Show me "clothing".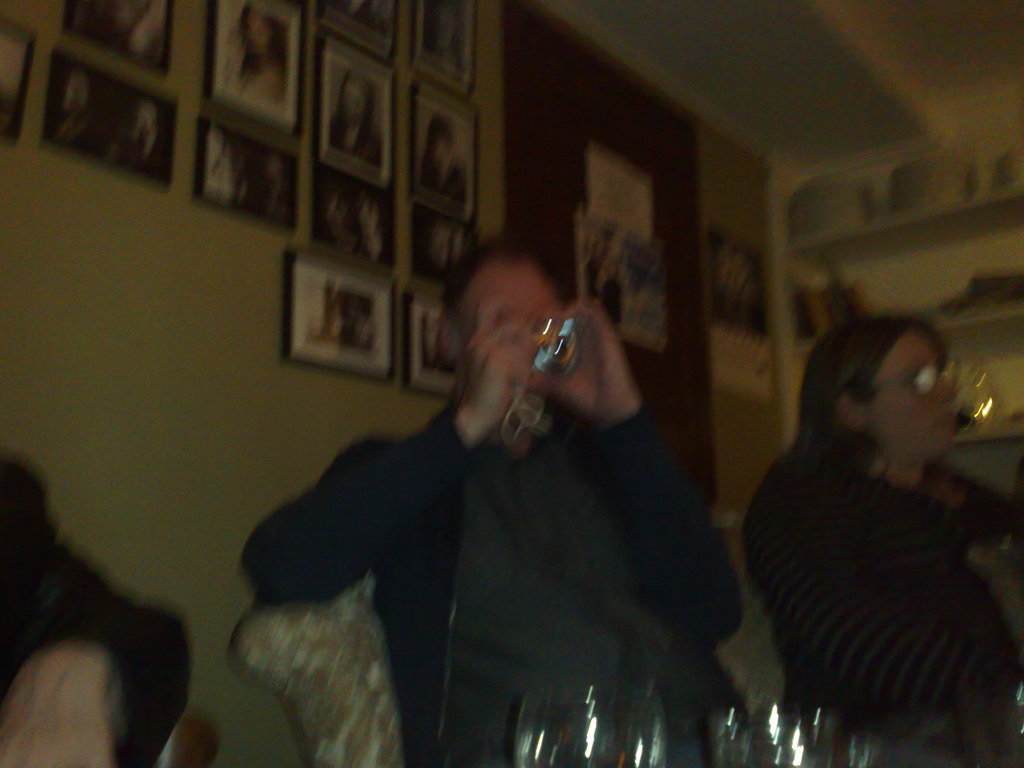
"clothing" is here: (237, 405, 744, 767).
